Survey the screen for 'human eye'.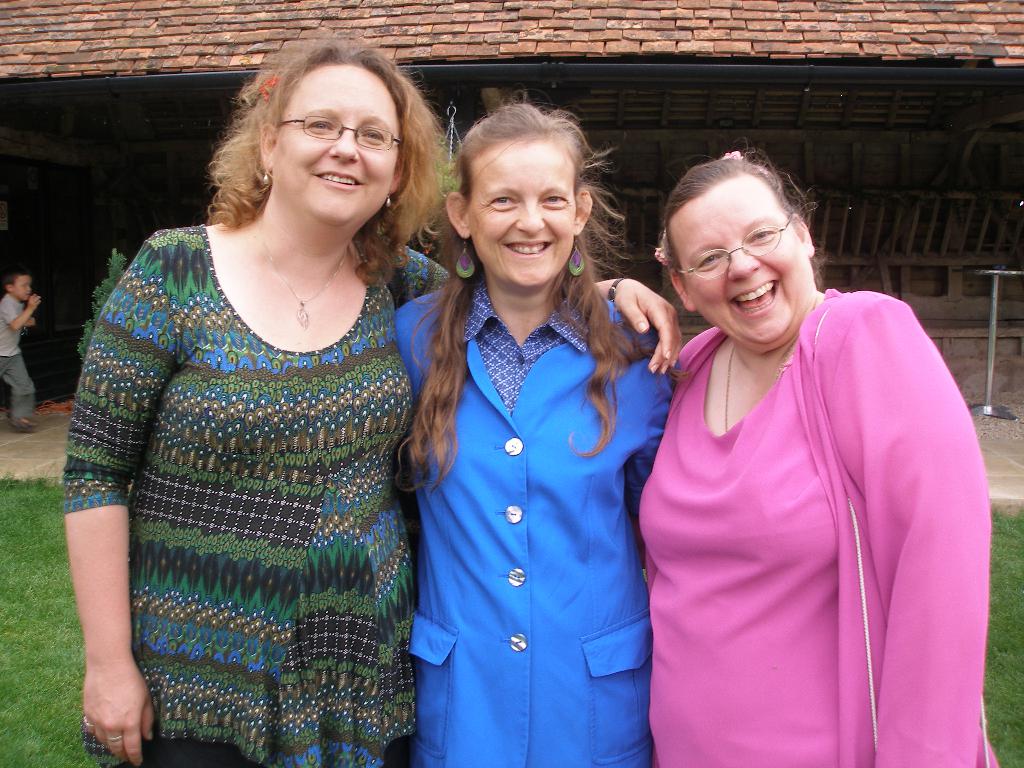
Survey found: box=[360, 124, 385, 147].
